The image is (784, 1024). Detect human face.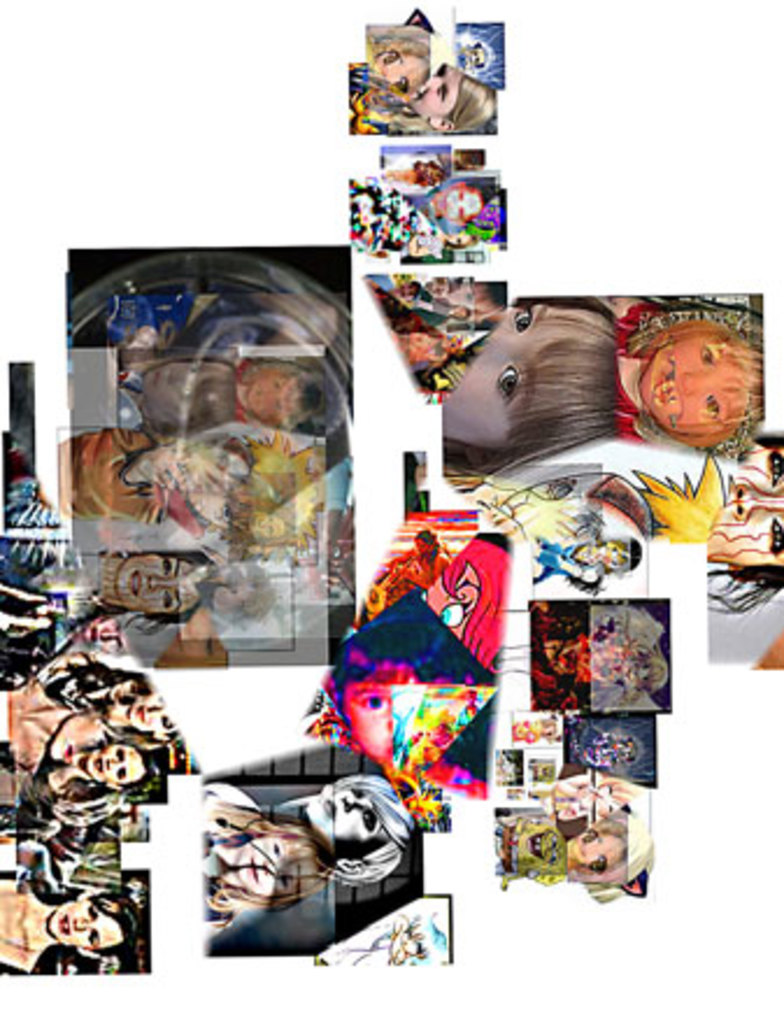
Detection: 440, 298, 610, 451.
